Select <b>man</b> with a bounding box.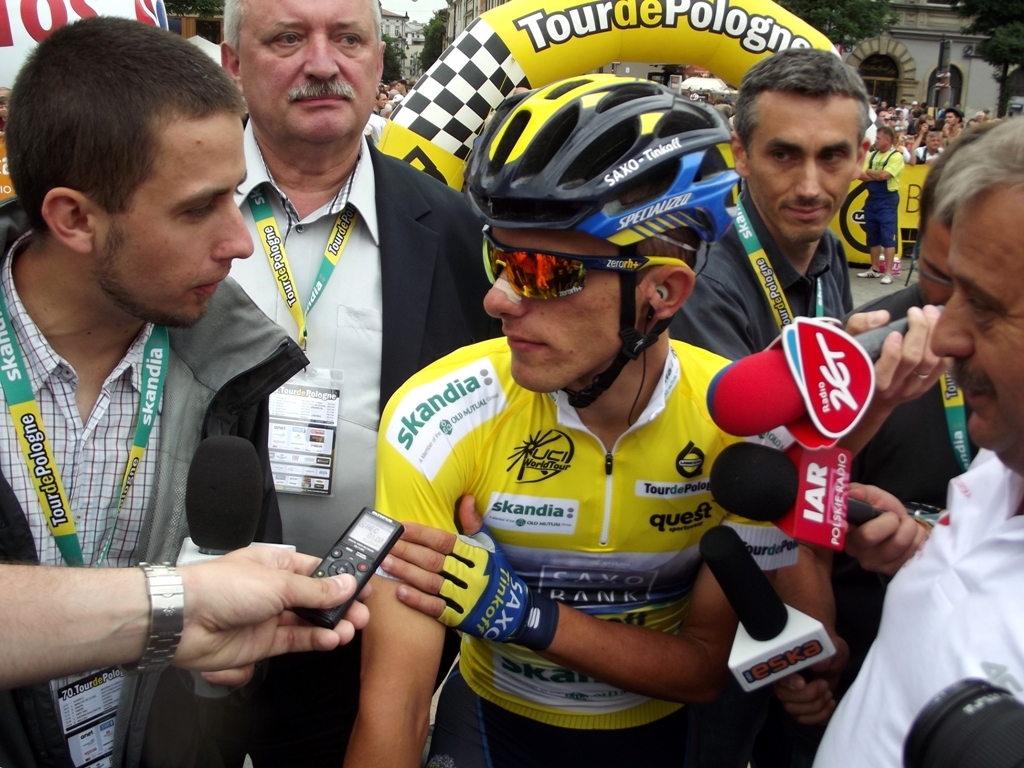
bbox=(810, 115, 1023, 767).
